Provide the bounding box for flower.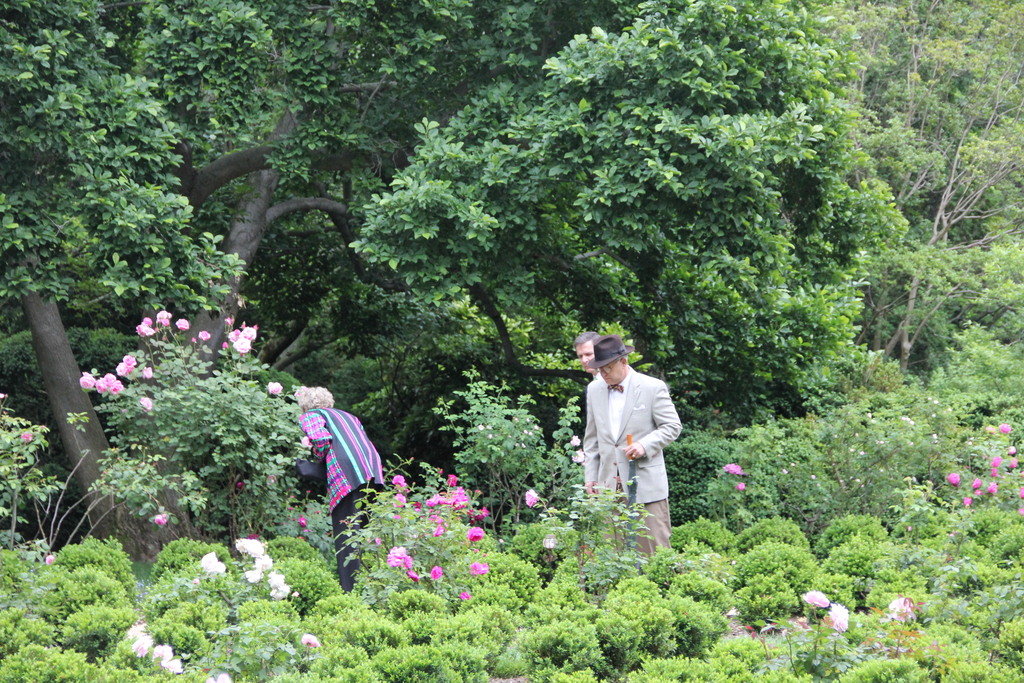
267 574 282 591.
